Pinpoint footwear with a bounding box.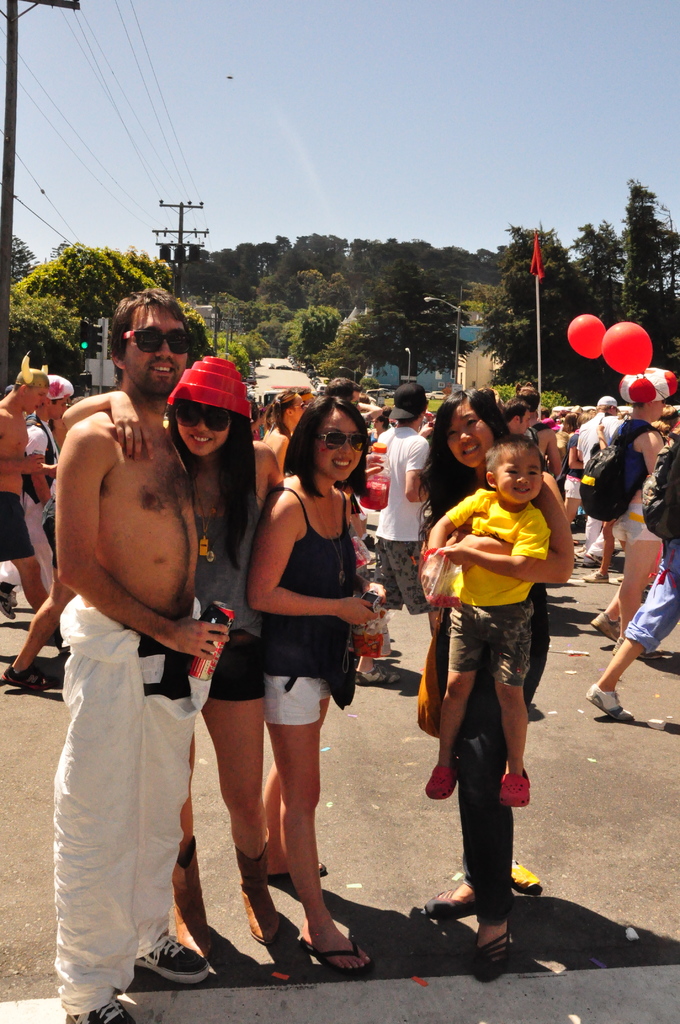
0, 657, 47, 684.
